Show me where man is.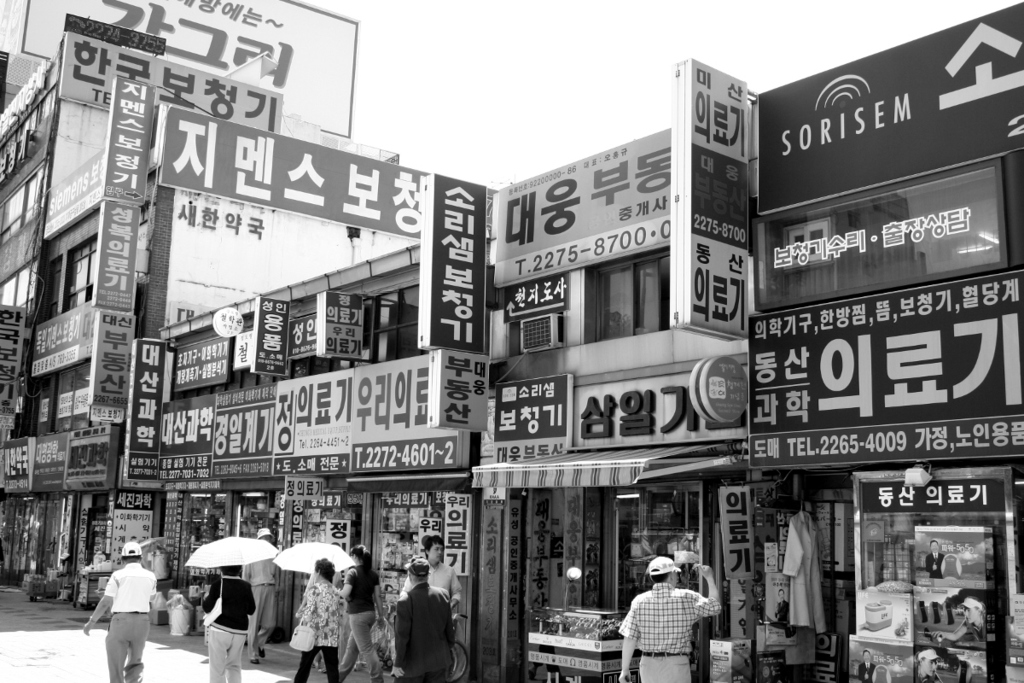
man is at (left=401, top=534, right=463, bottom=613).
